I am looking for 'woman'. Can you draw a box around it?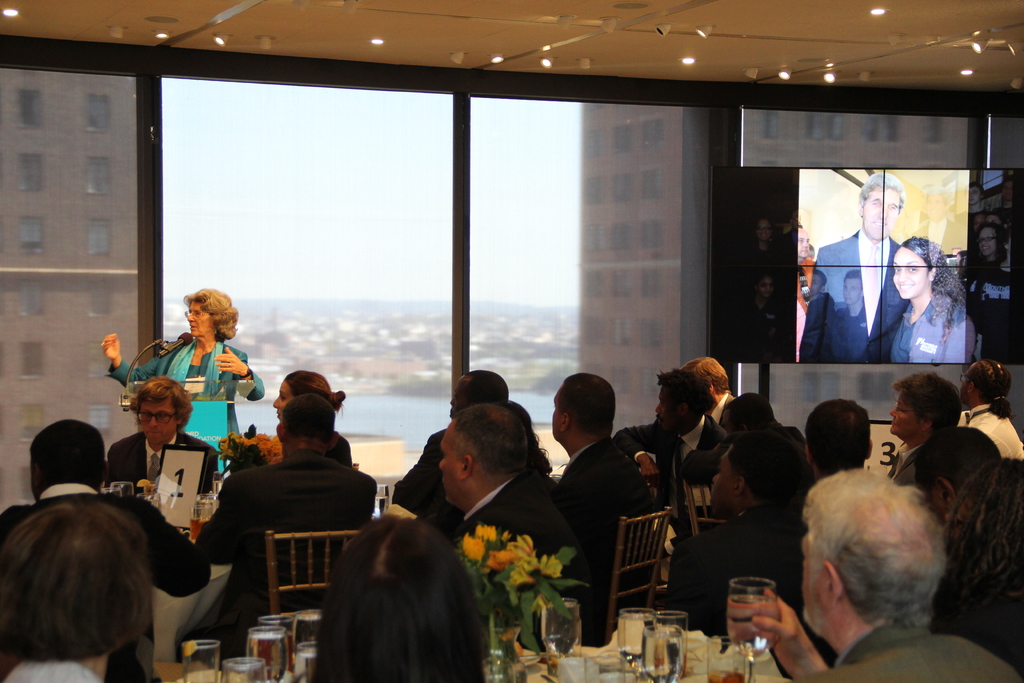
Sure, the bounding box is BBox(890, 238, 971, 367).
